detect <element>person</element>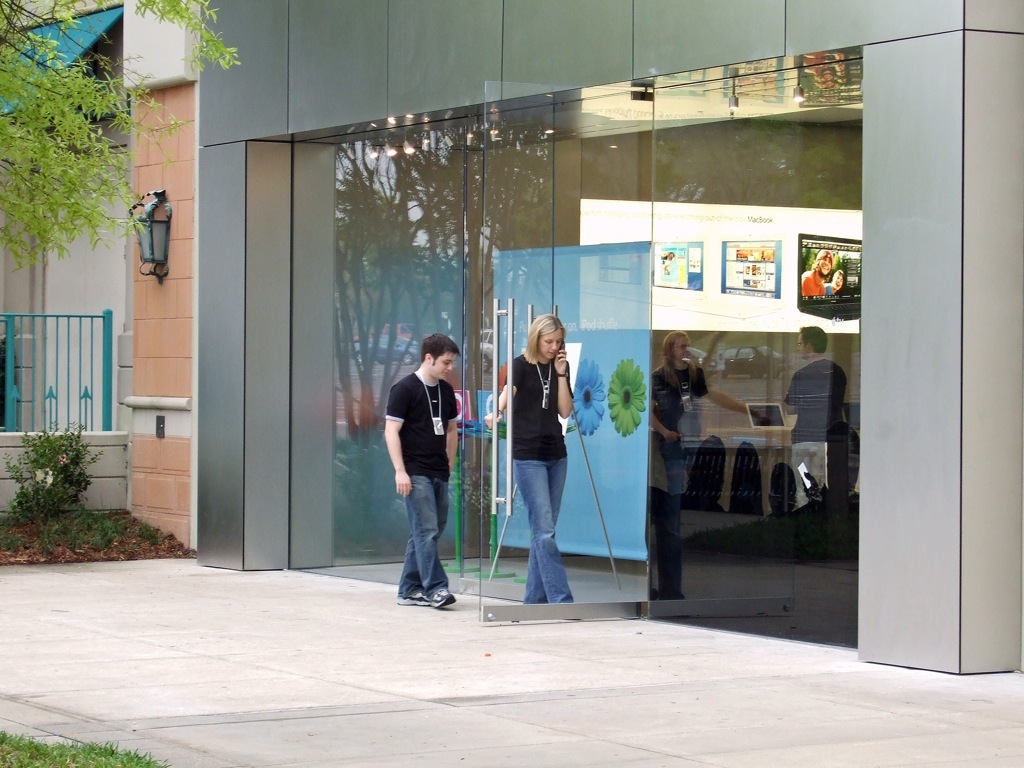
{"x1": 493, "y1": 313, "x2": 578, "y2": 621}
